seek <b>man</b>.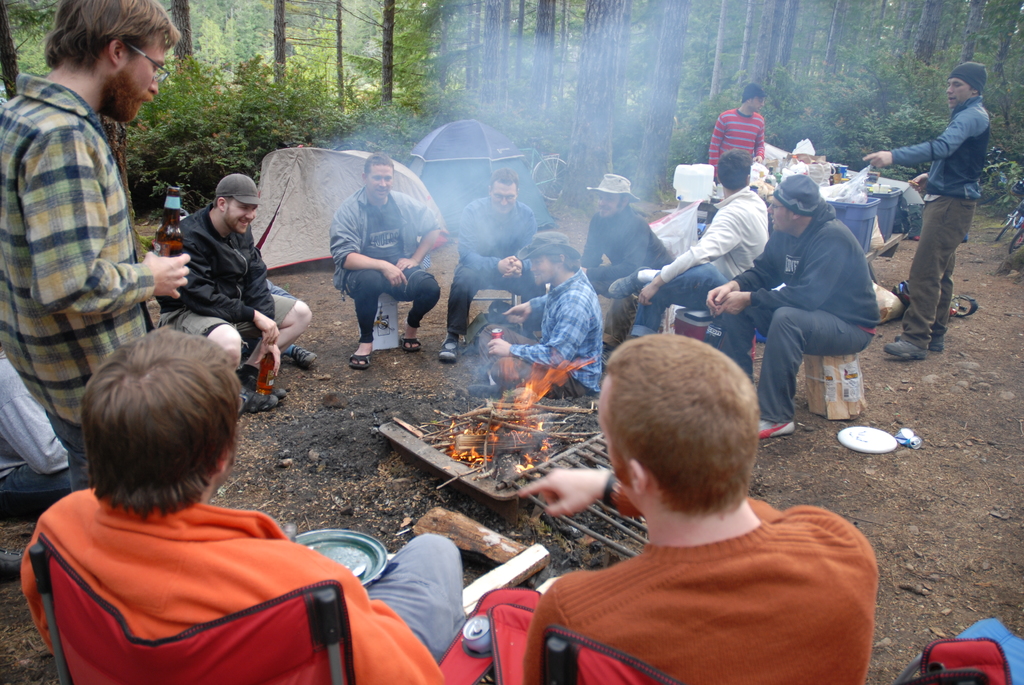
detection(706, 80, 774, 182).
